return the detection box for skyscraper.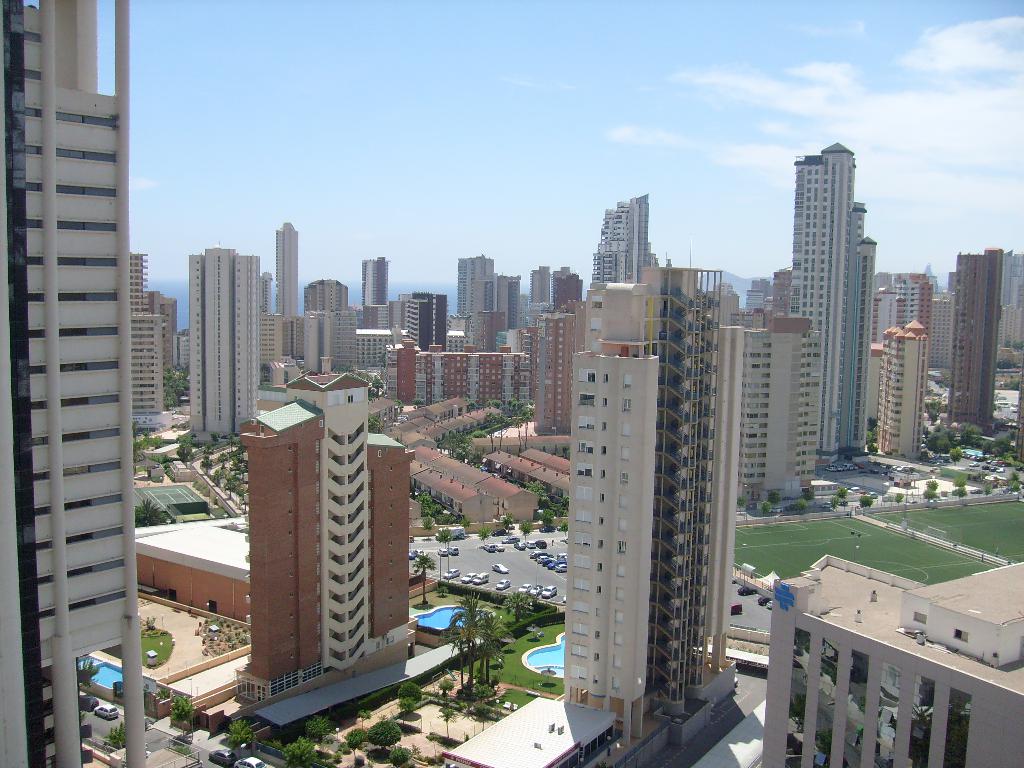
box=[261, 225, 359, 389].
